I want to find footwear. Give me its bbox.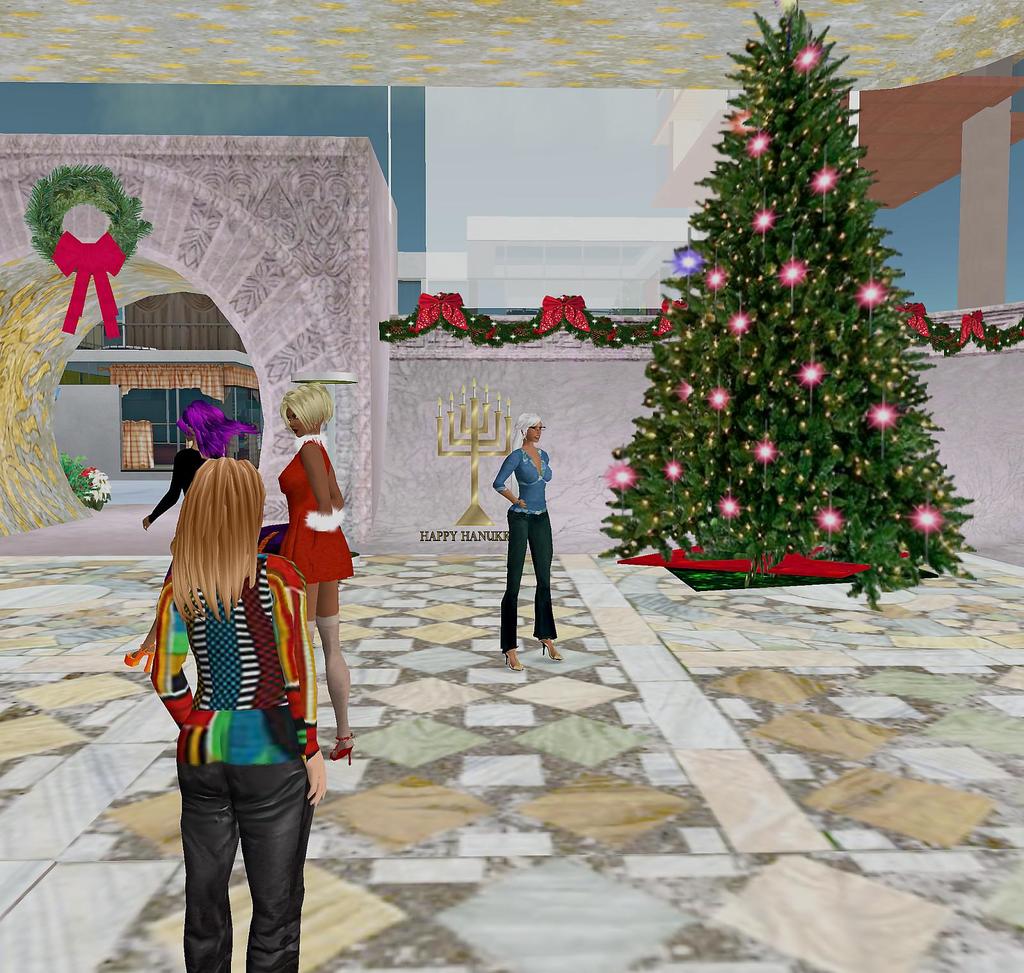
(534,639,561,661).
